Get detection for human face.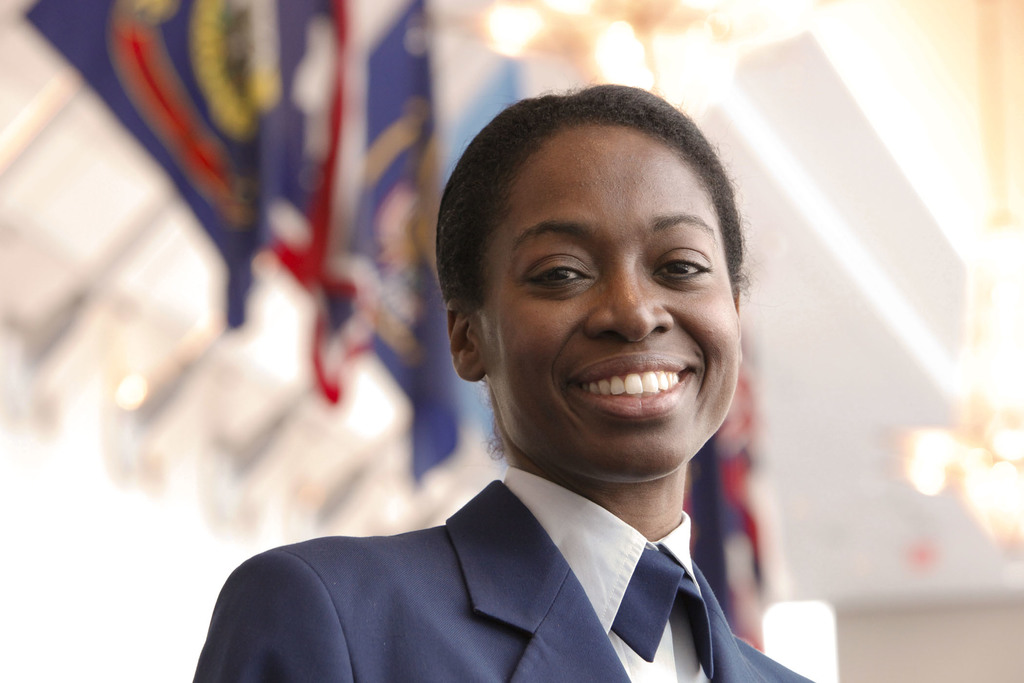
Detection: (left=479, top=124, right=741, bottom=483).
